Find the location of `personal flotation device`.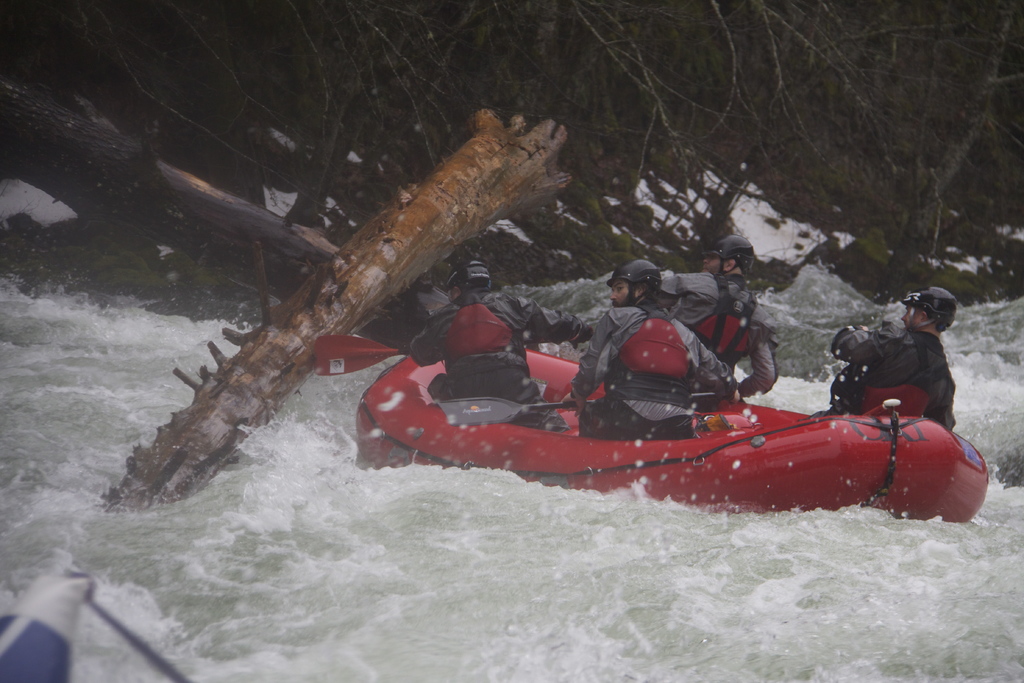
Location: 686 277 767 363.
